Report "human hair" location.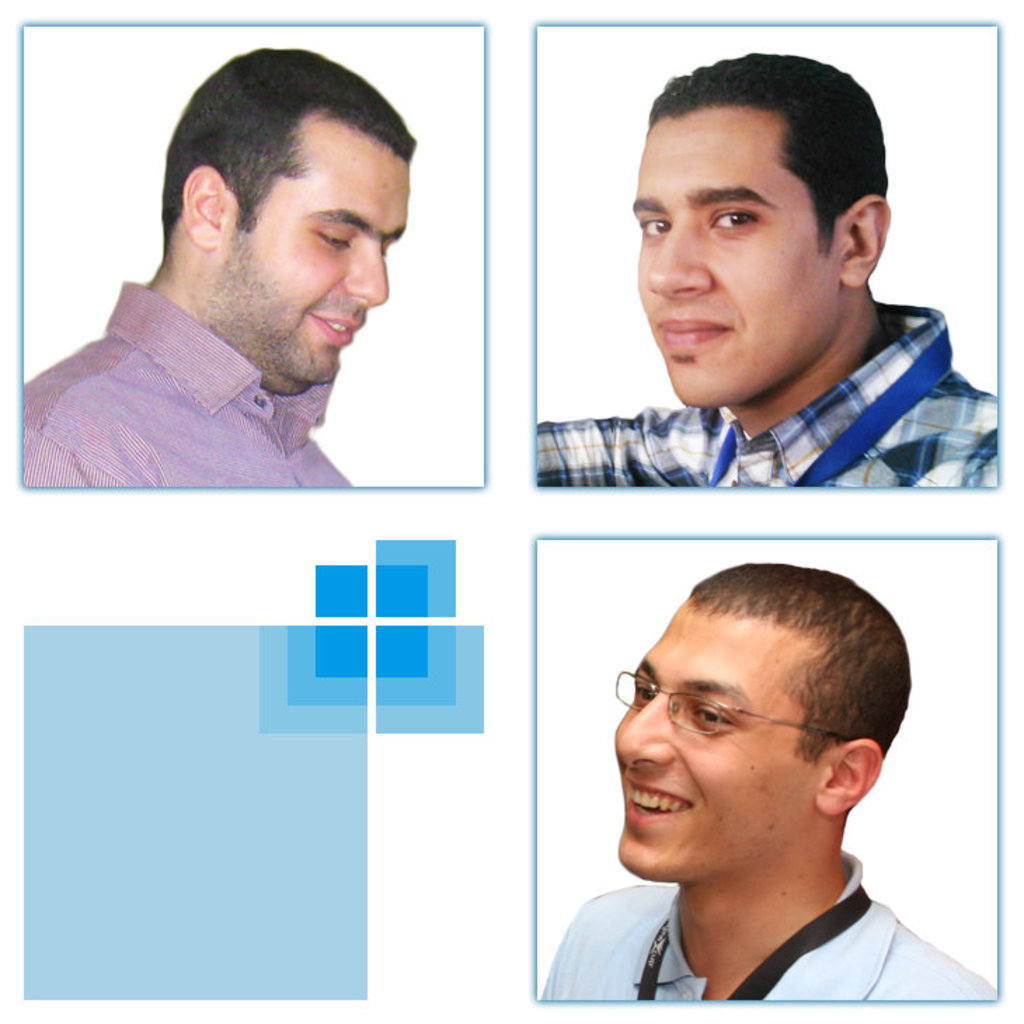
Report: left=630, top=49, right=896, bottom=292.
